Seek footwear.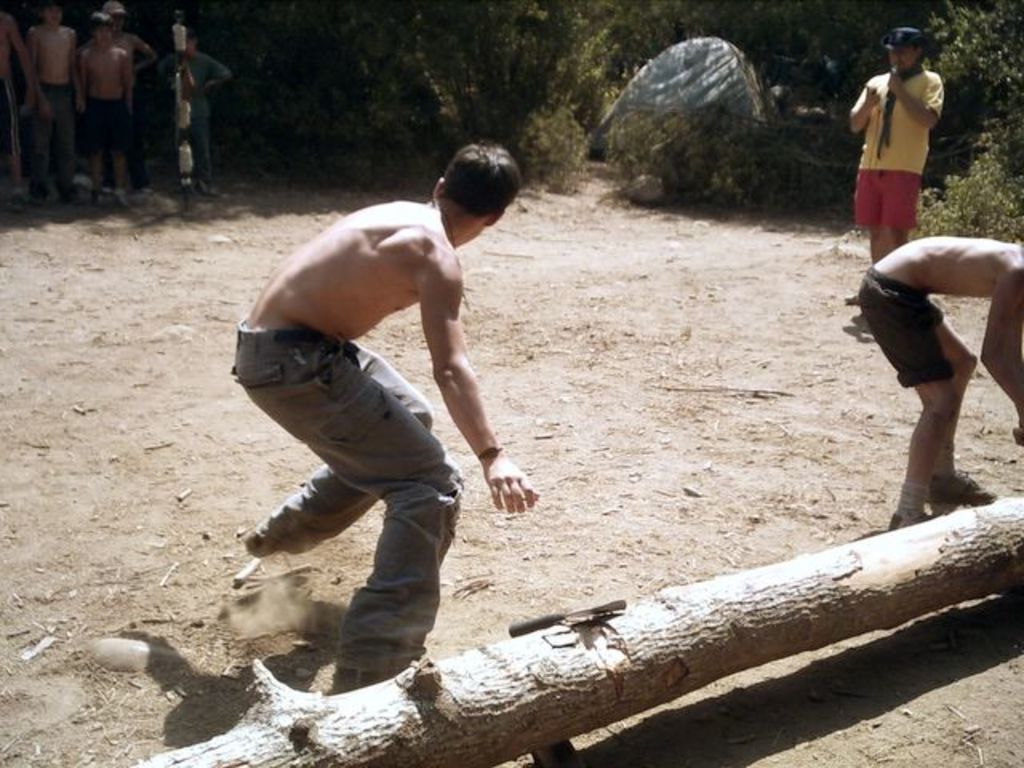
(left=928, top=466, right=1002, bottom=499).
